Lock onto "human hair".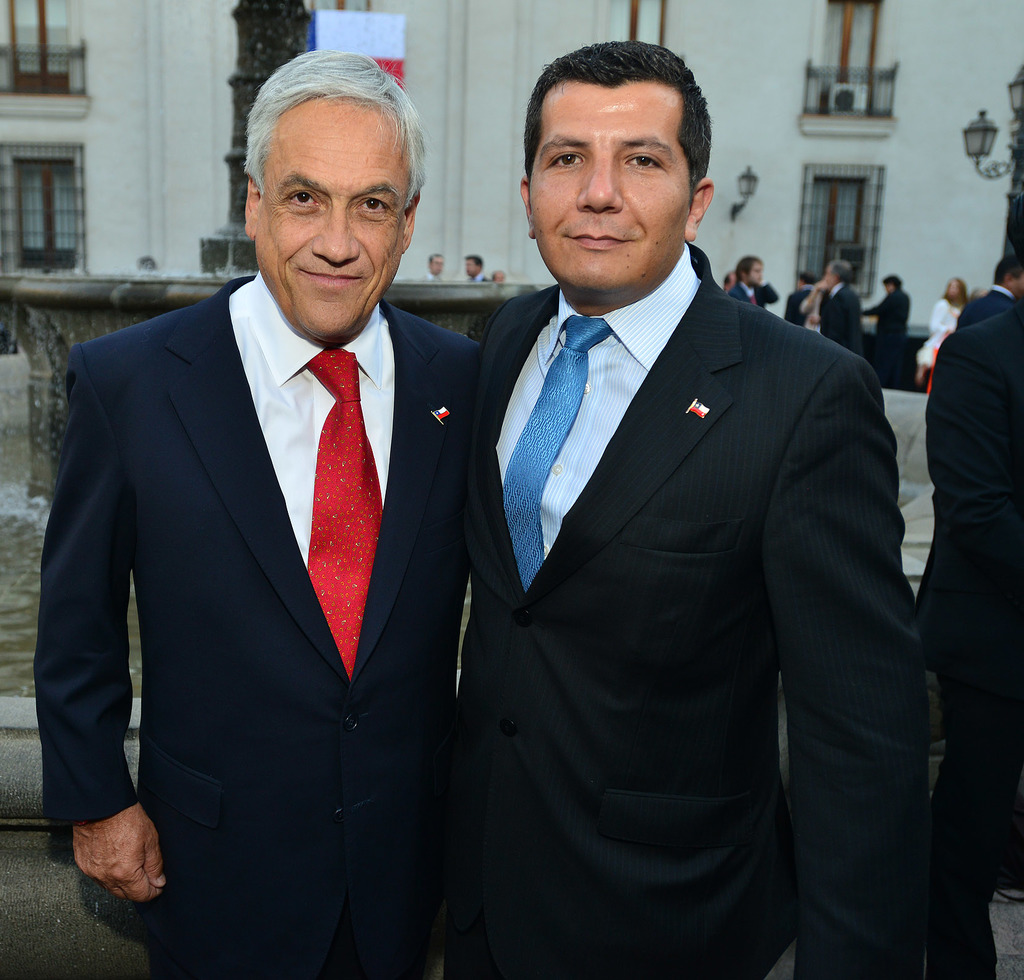
Locked: locate(239, 51, 426, 211).
